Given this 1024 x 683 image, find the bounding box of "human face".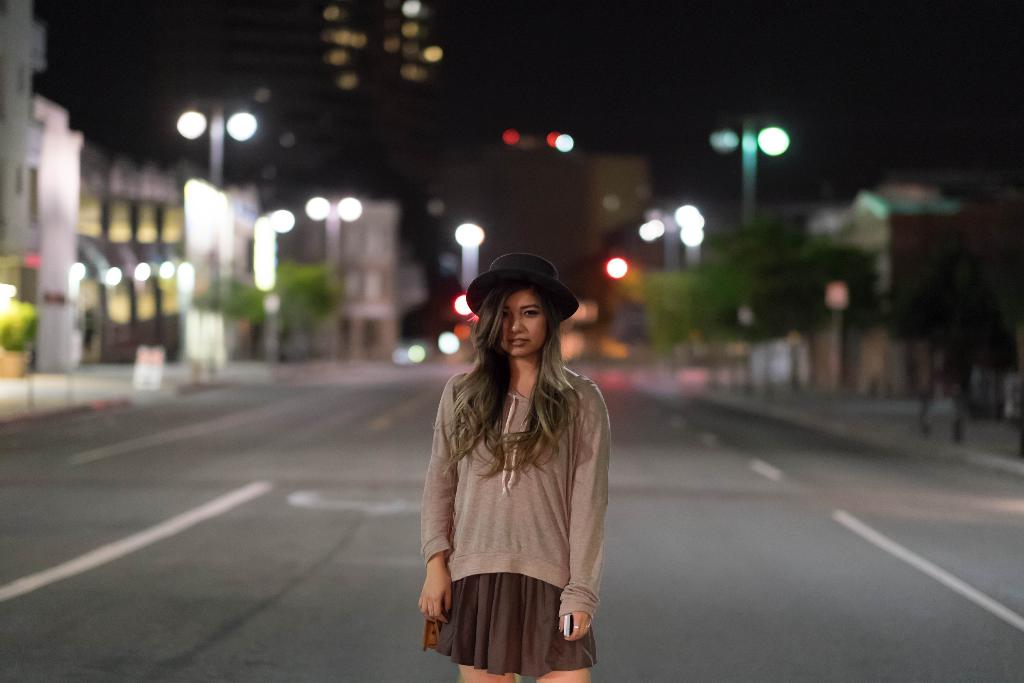
pyautogui.locateOnScreen(492, 289, 545, 352).
